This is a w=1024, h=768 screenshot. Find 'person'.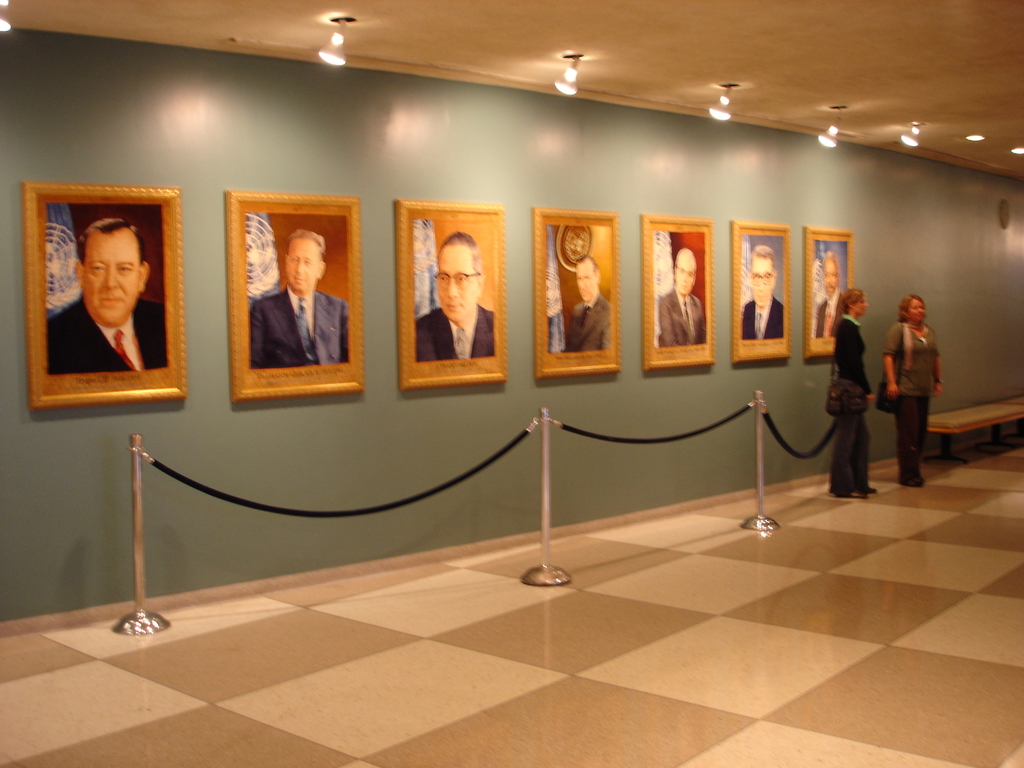
Bounding box: rect(565, 255, 609, 346).
